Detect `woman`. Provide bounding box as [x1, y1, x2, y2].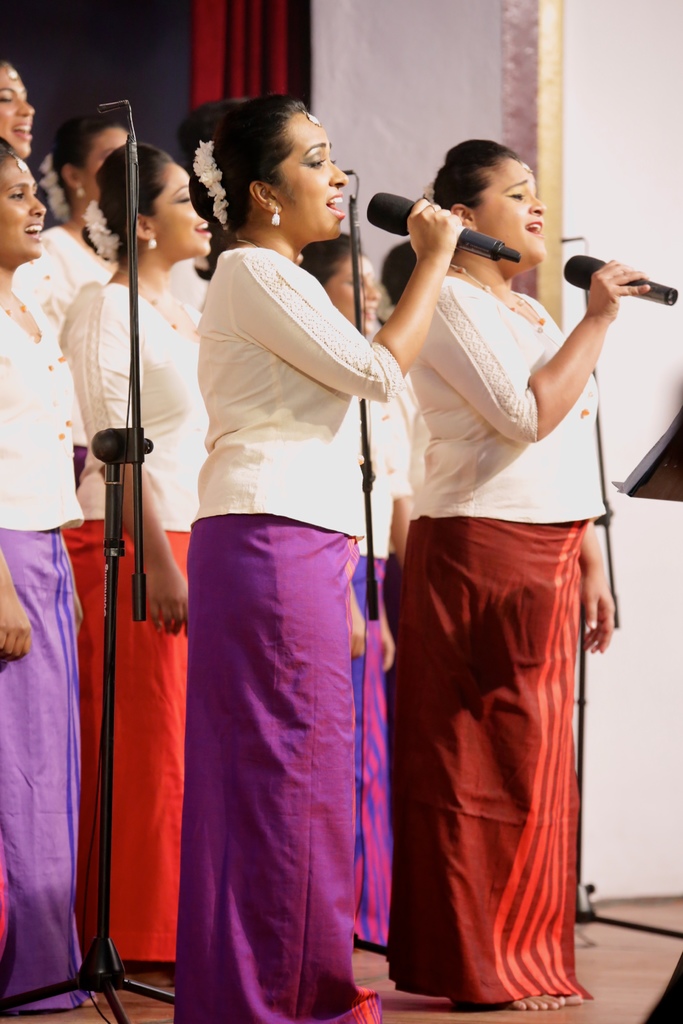
[350, 149, 623, 1007].
